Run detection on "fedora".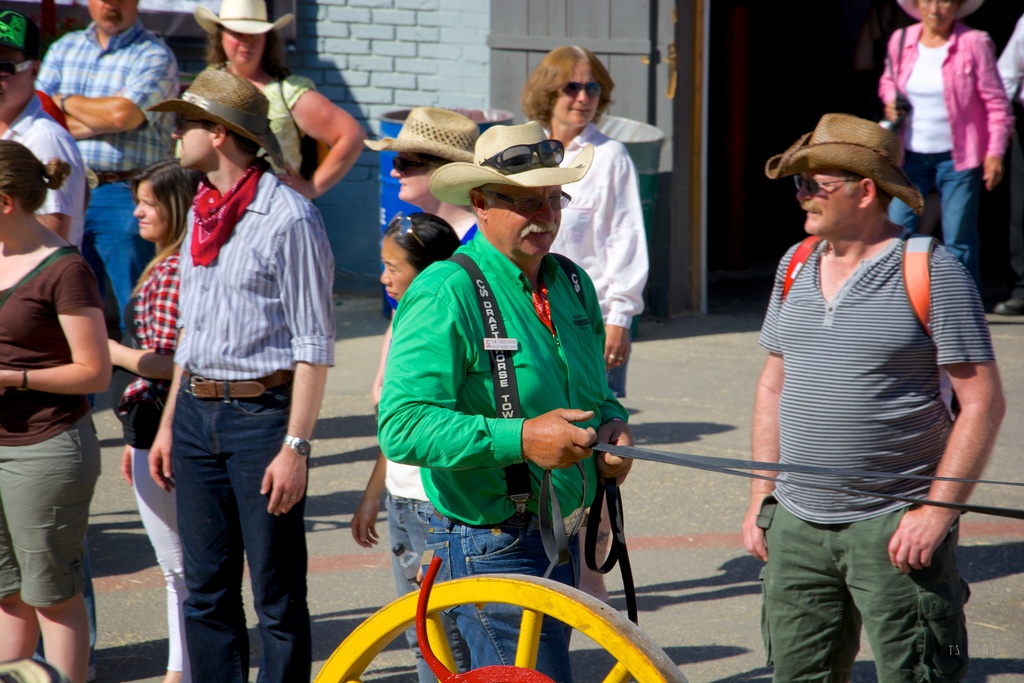
Result: 194/0/296/31.
